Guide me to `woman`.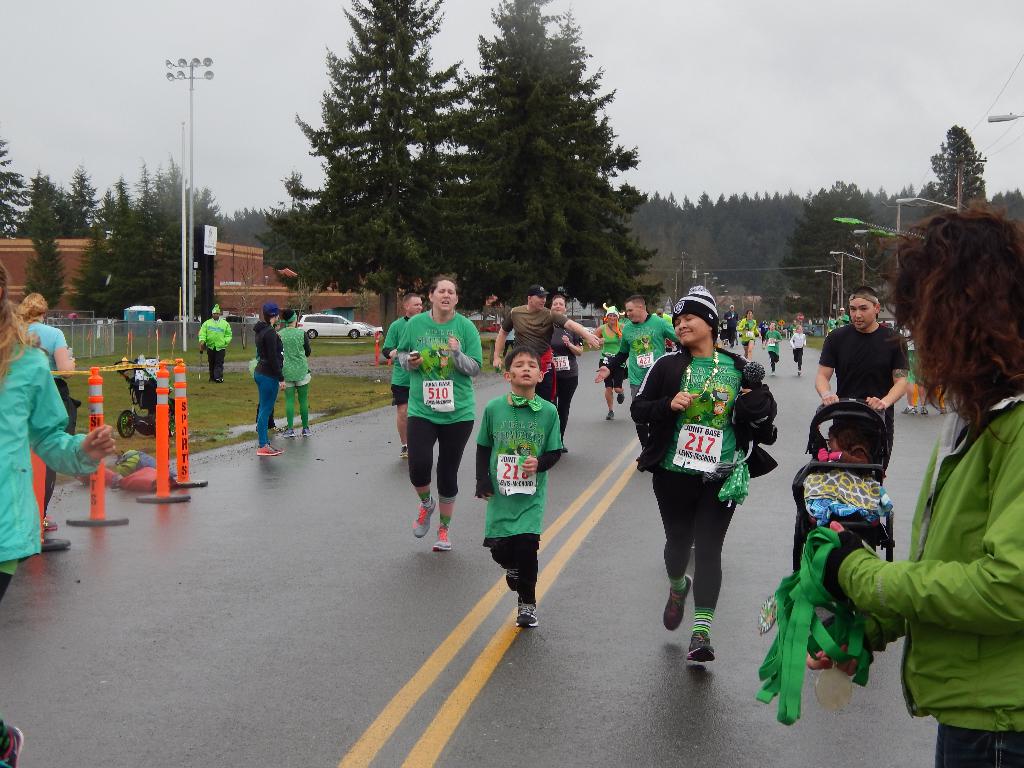
Guidance: x1=0 y1=259 x2=113 y2=767.
